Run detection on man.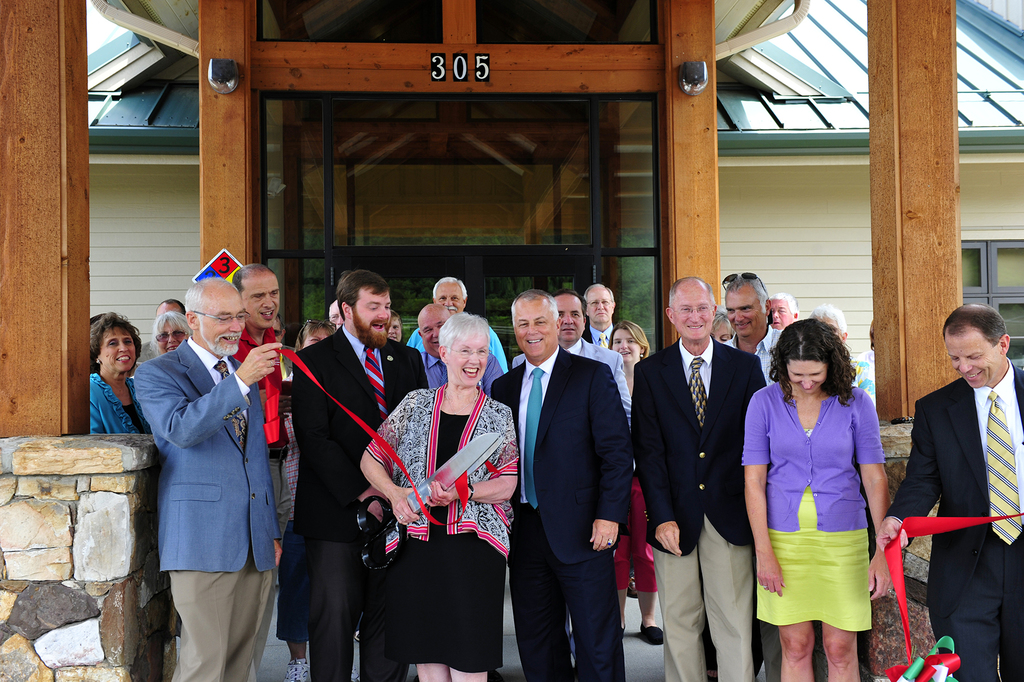
Result: (left=403, top=276, right=504, bottom=374).
